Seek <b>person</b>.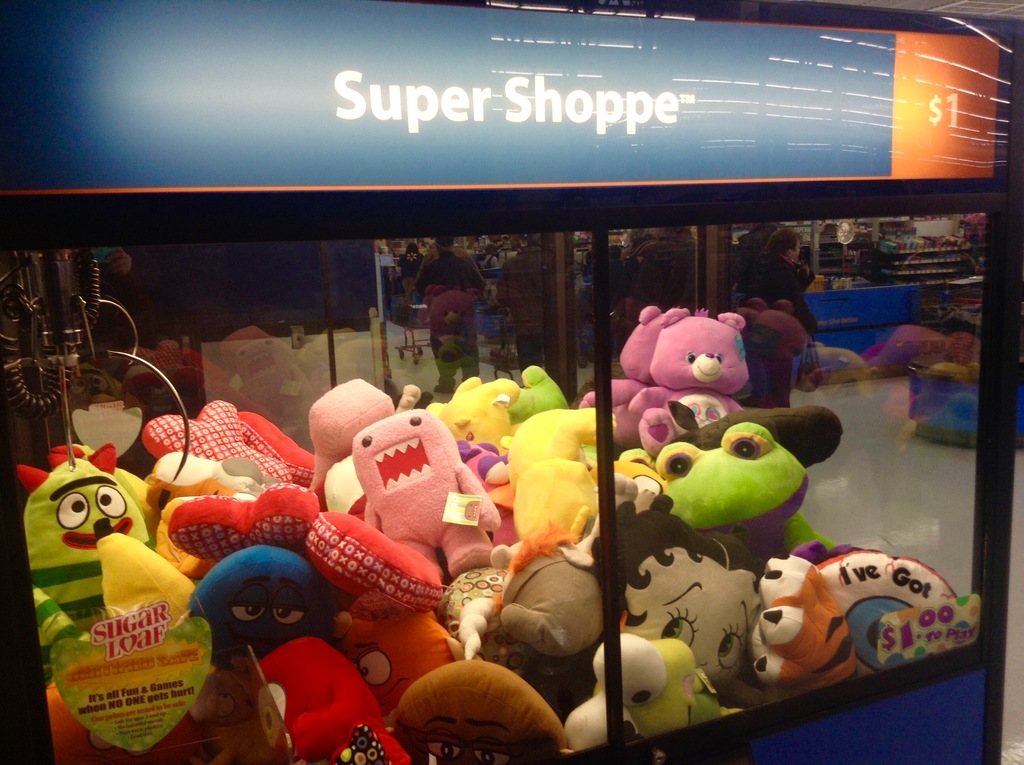
<box>743,227,817,406</box>.
